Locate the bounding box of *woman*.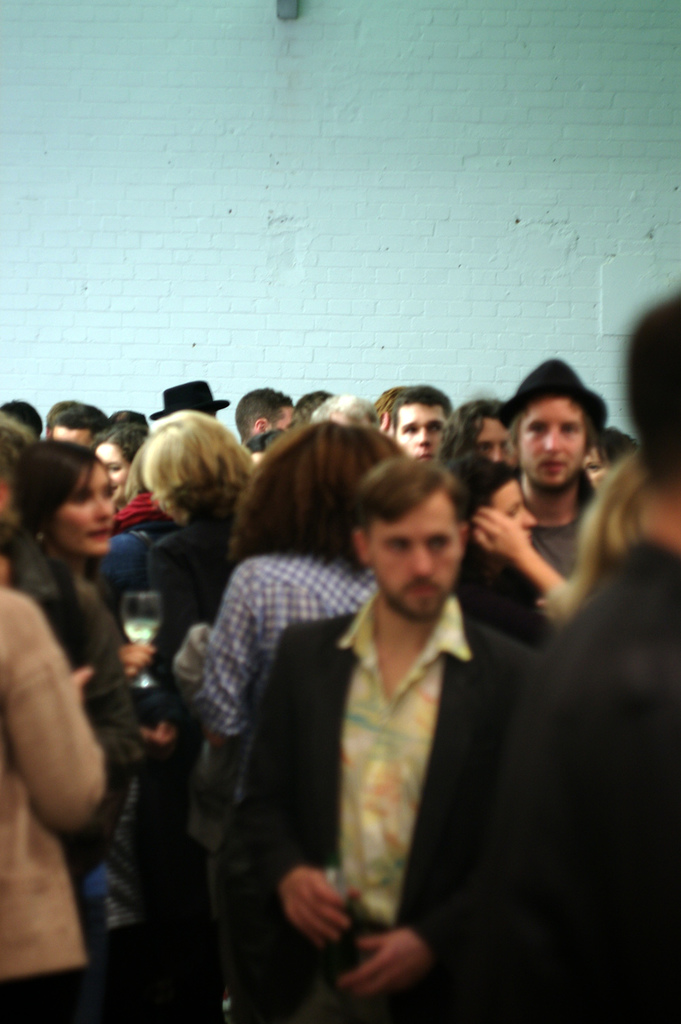
Bounding box: box=[129, 410, 259, 667].
